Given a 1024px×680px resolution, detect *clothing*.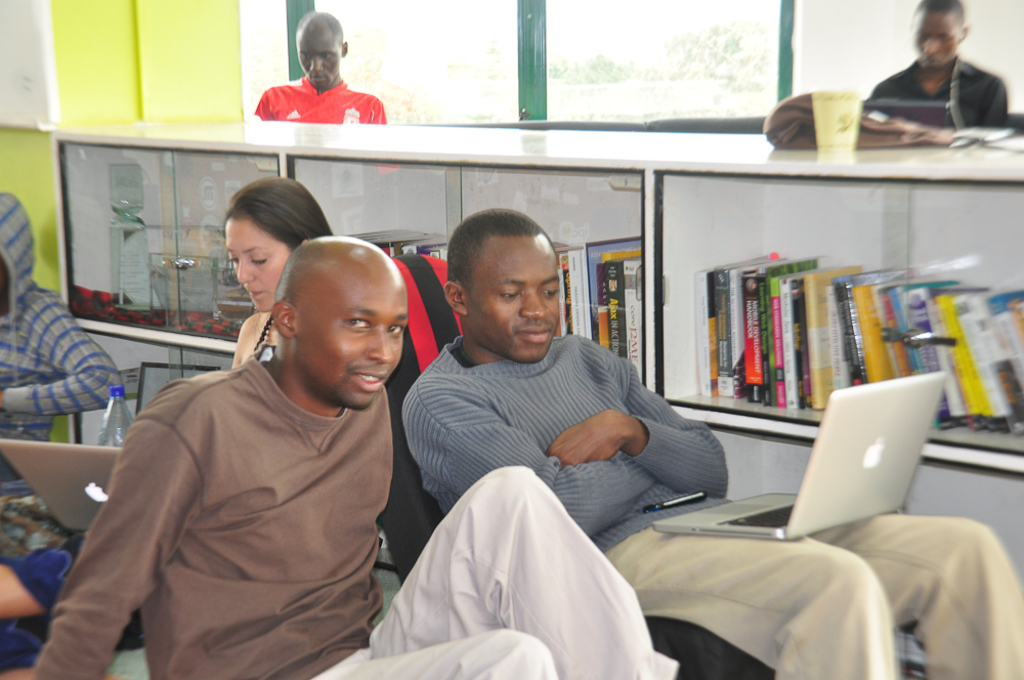
[877, 61, 1002, 120].
